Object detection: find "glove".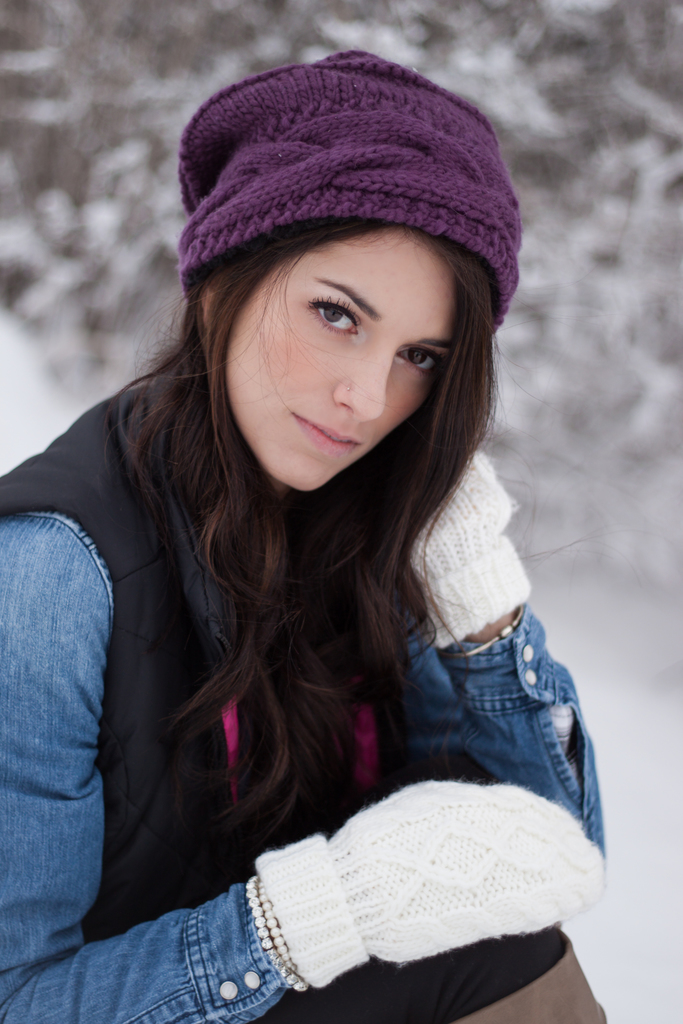
crop(254, 777, 605, 995).
